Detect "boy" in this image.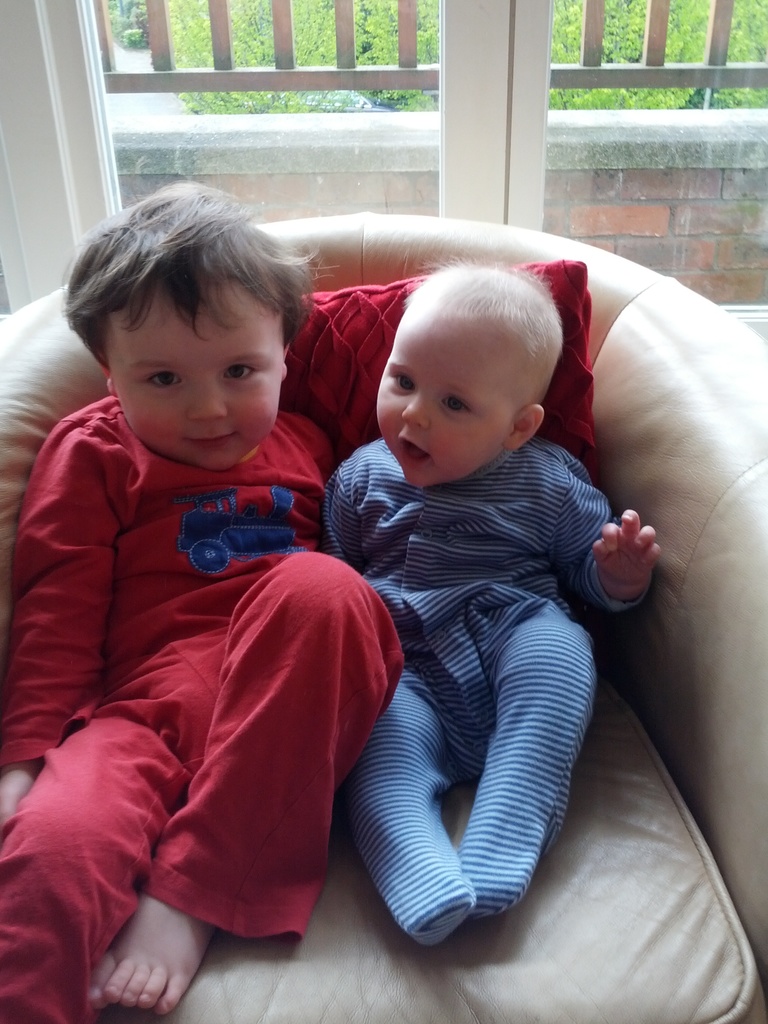
Detection: BBox(6, 170, 433, 980).
